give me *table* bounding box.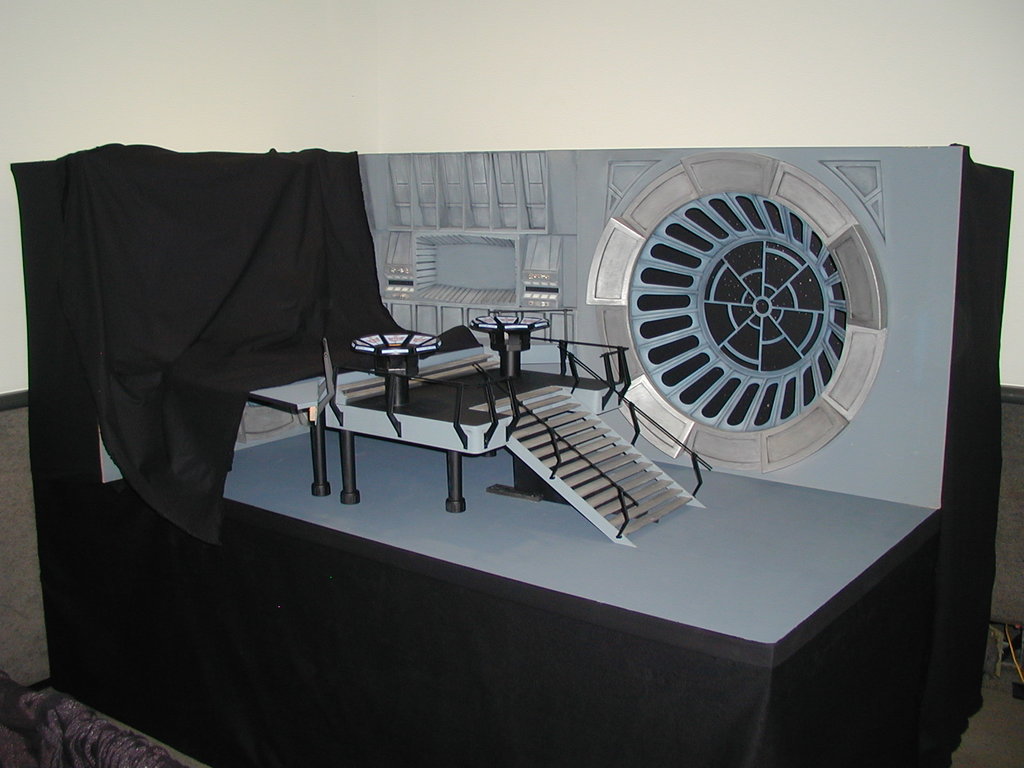
region(248, 340, 620, 524).
